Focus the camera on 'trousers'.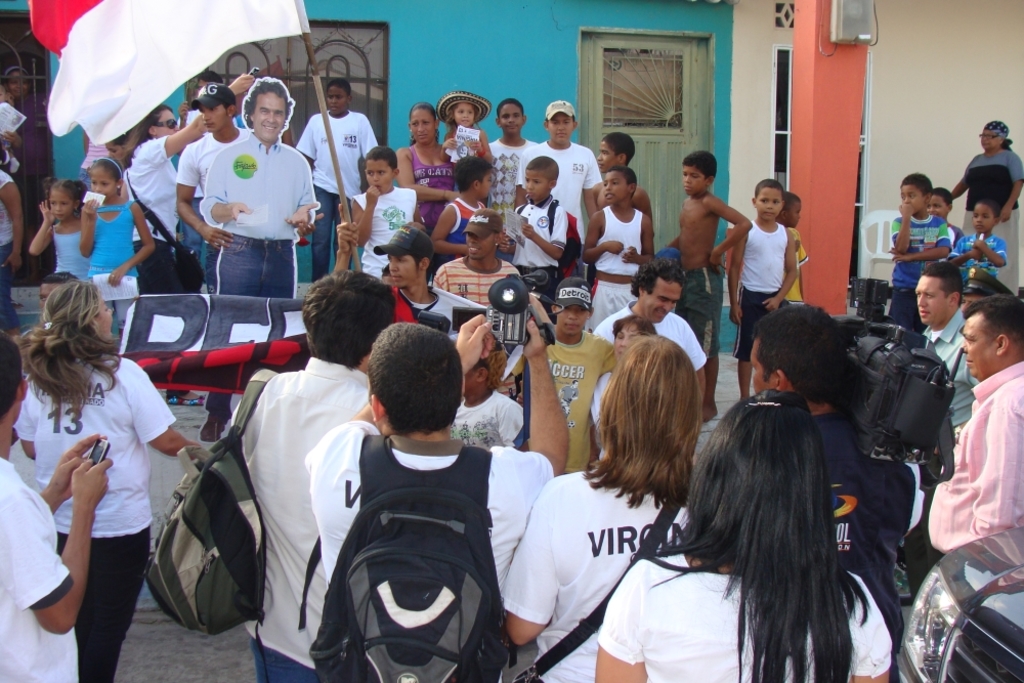
Focus region: crop(133, 236, 182, 295).
